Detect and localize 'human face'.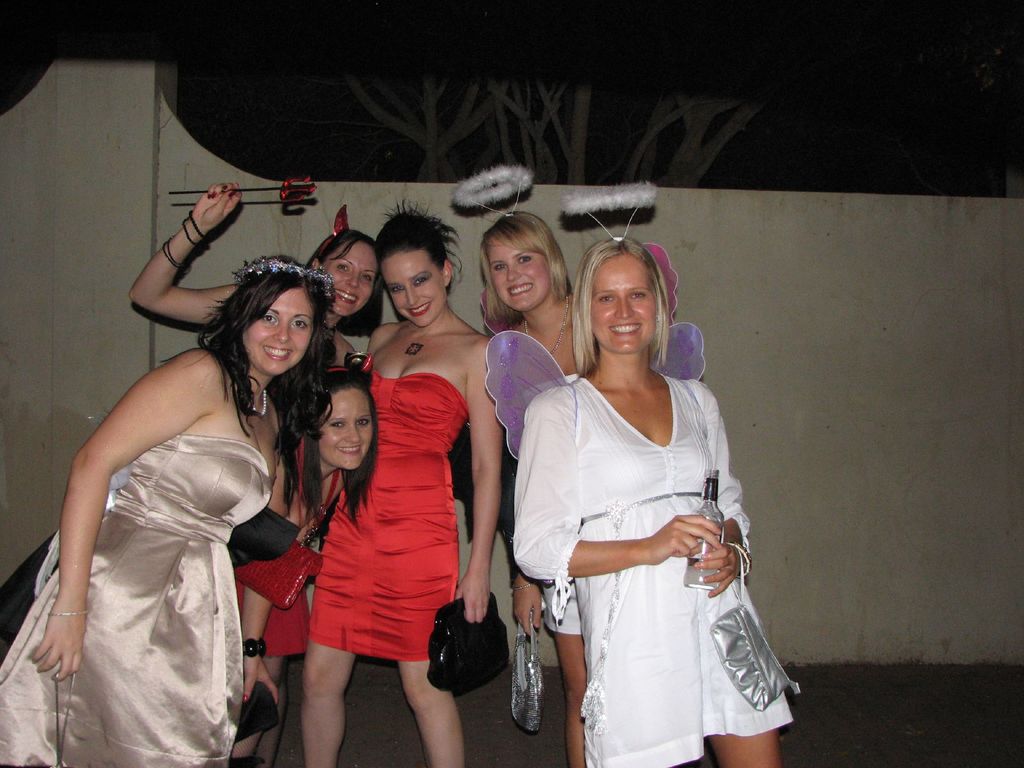
Localized at x1=374, y1=250, x2=448, y2=329.
